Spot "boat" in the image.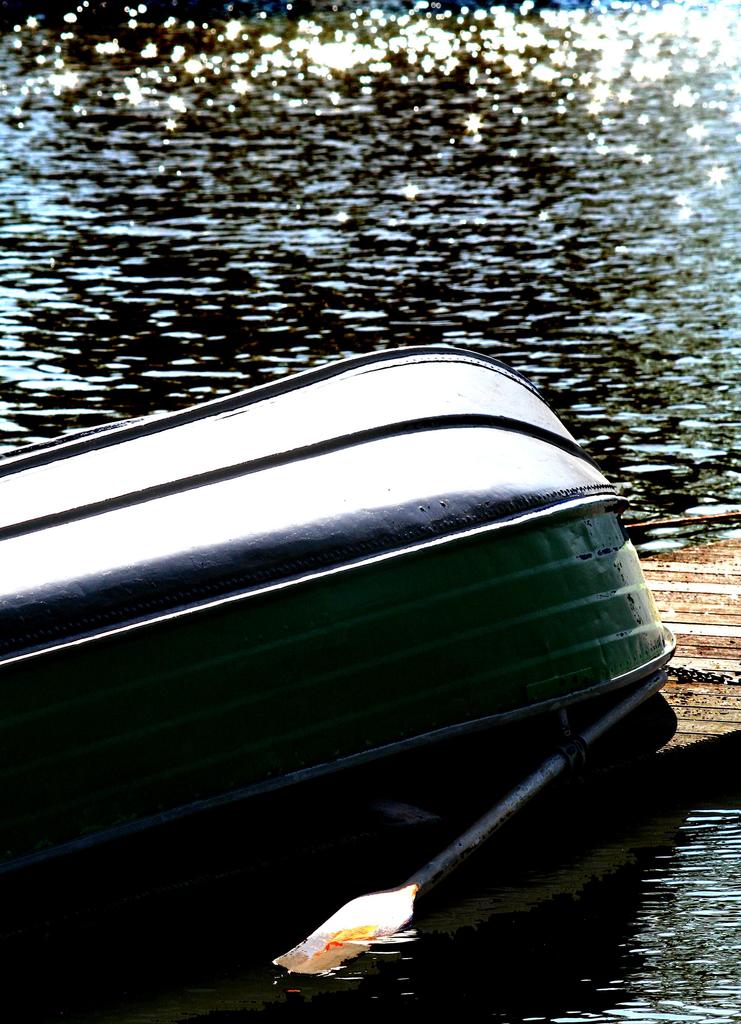
"boat" found at [30, 248, 740, 868].
